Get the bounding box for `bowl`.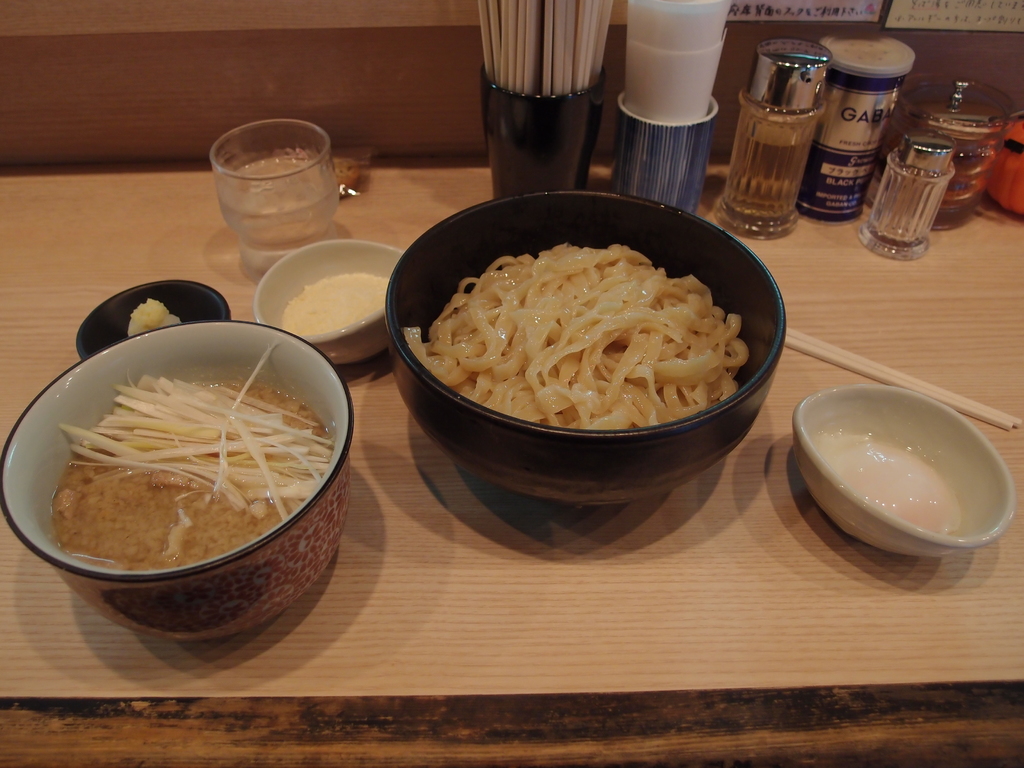
box(795, 385, 1018, 561).
